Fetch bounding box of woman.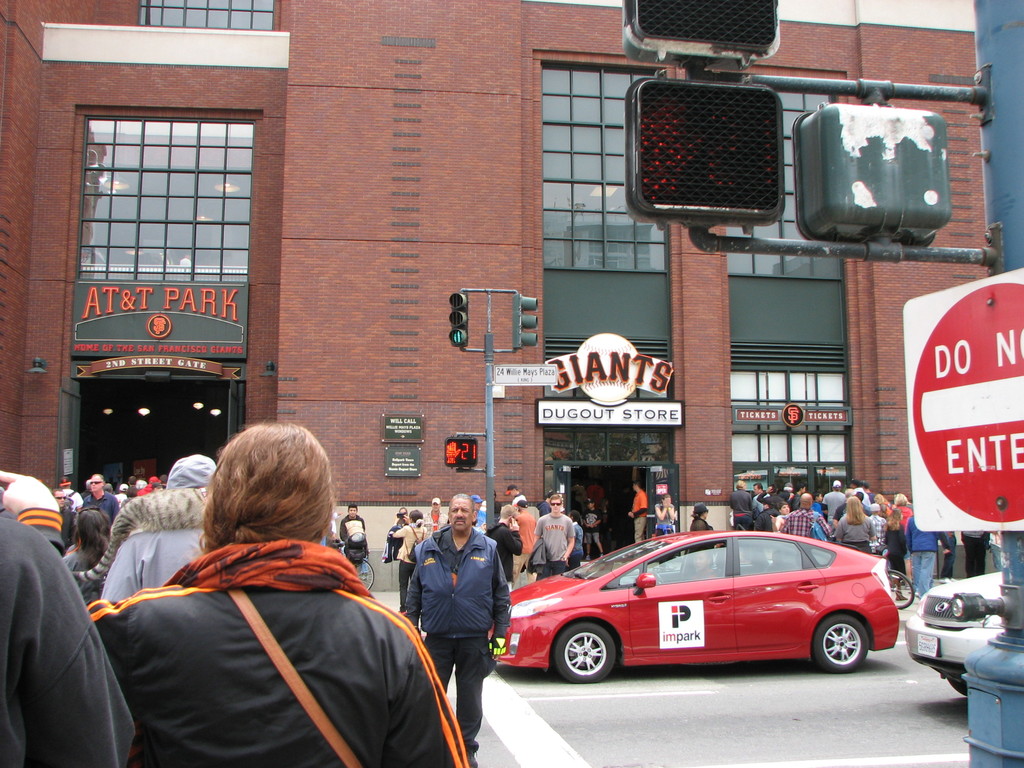
Bbox: <box>837,495,874,546</box>.
